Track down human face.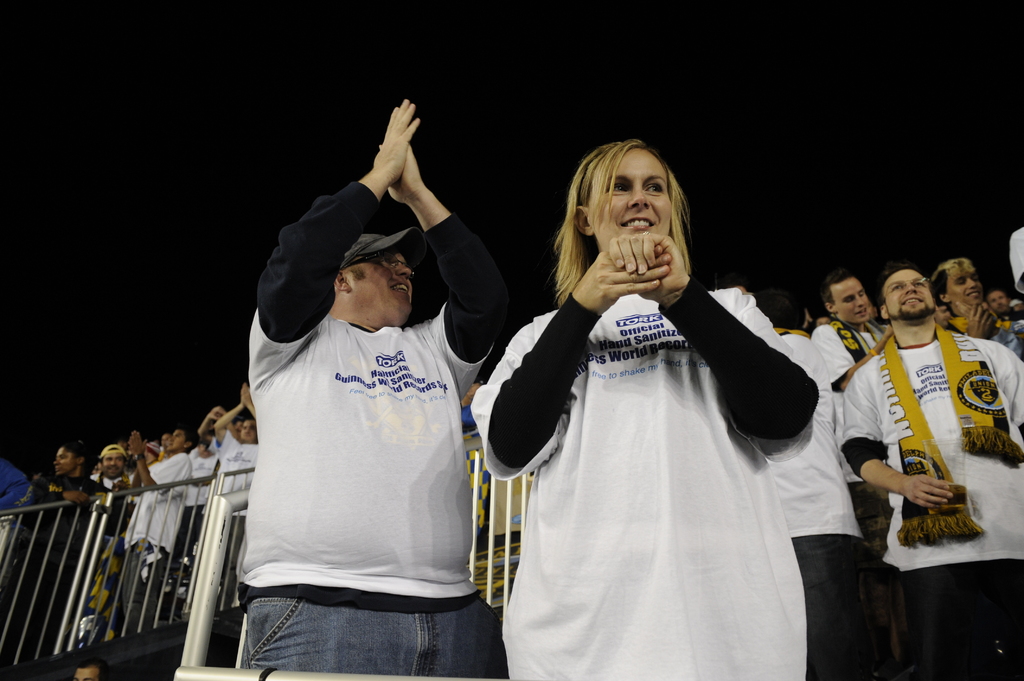
Tracked to box(52, 444, 74, 473).
